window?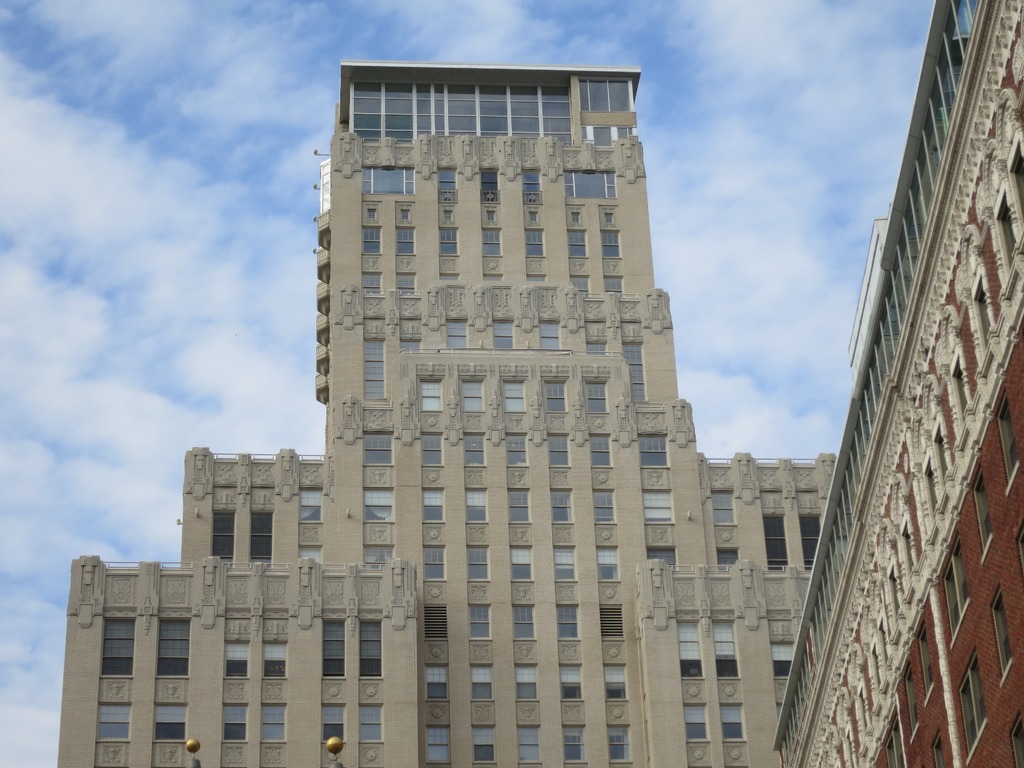
x1=361, y1=164, x2=415, y2=196
